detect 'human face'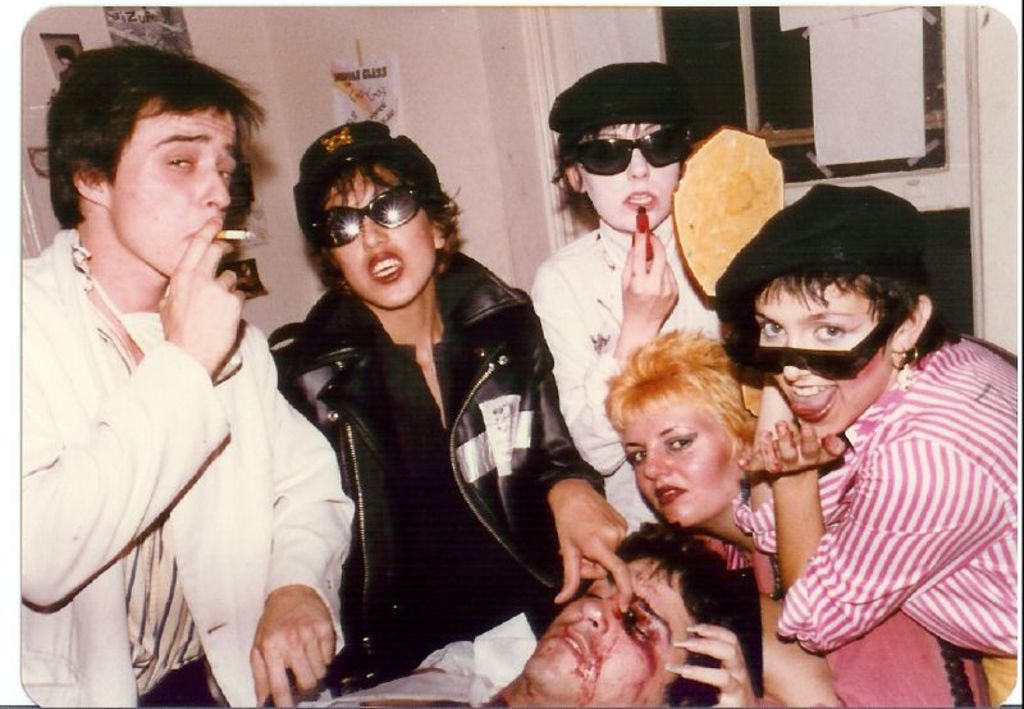
321, 165, 436, 308
